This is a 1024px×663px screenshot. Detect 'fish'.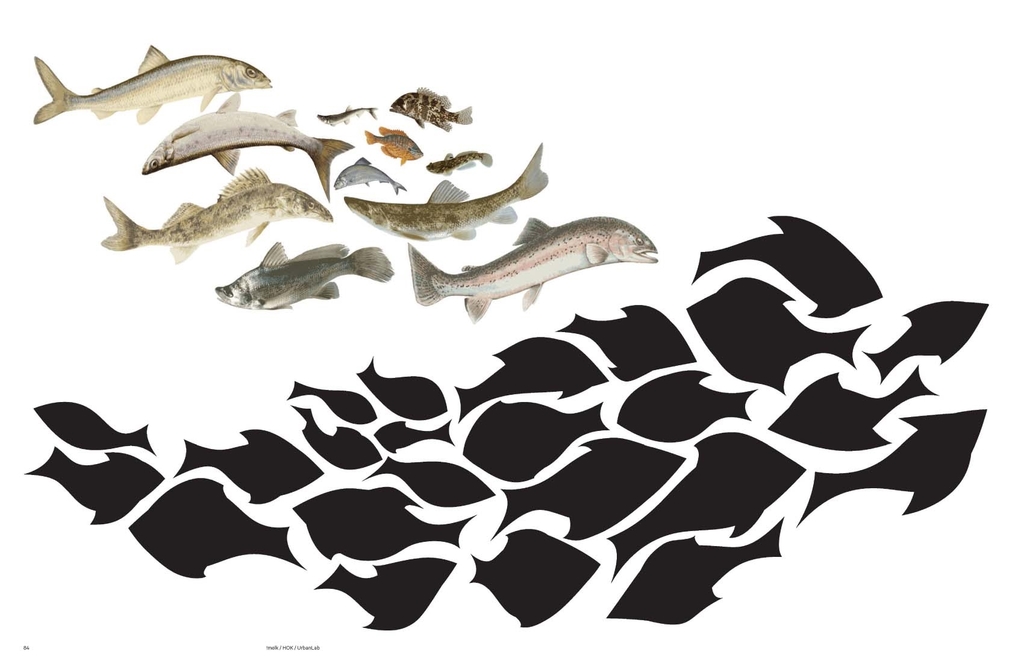
<region>102, 167, 330, 259</region>.
